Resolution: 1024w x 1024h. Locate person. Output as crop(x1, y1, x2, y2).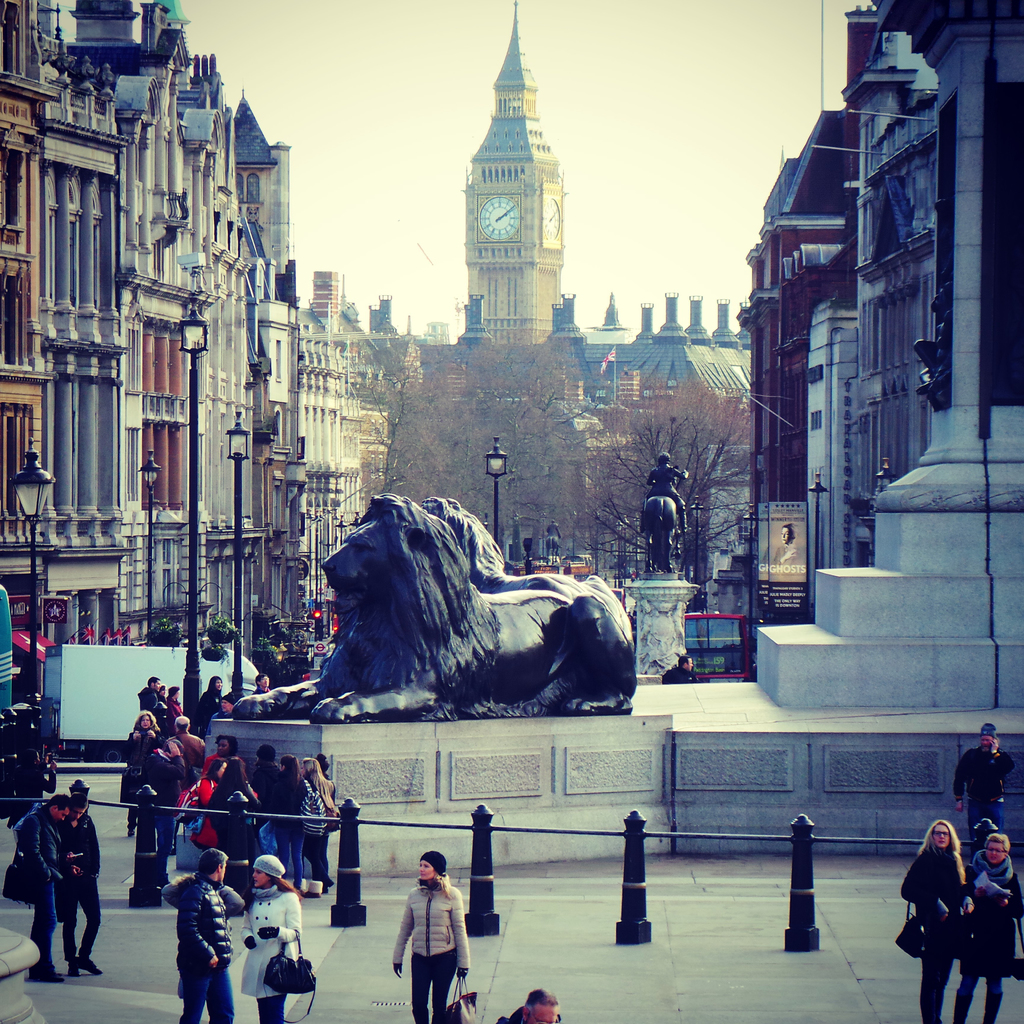
crop(61, 792, 102, 981).
